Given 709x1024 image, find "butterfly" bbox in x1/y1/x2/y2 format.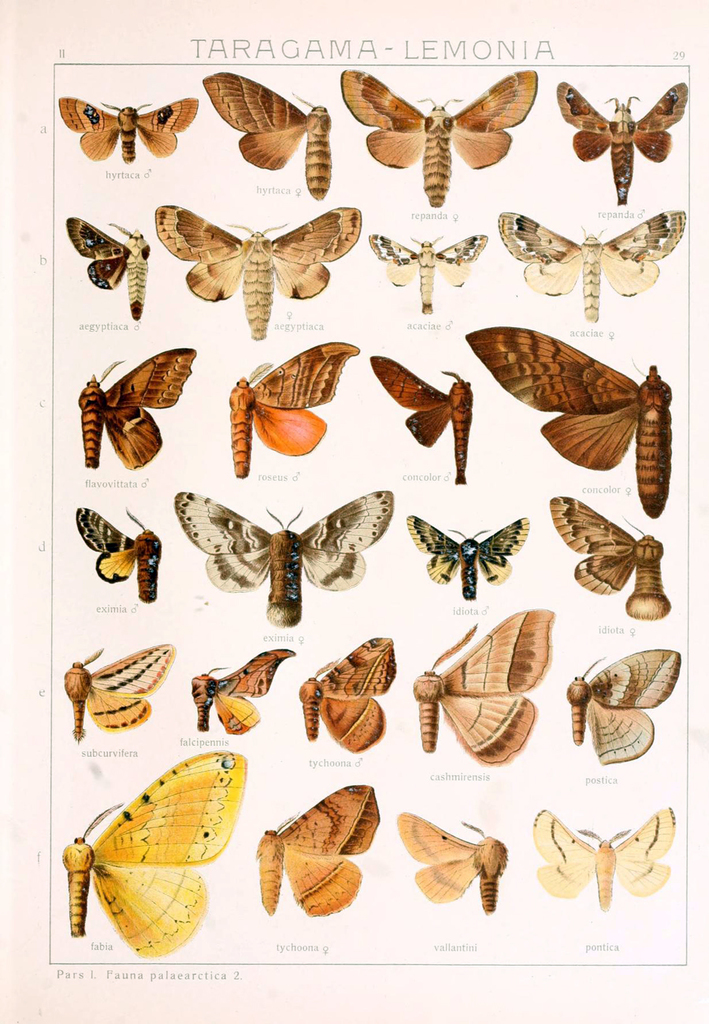
293/624/402/757.
